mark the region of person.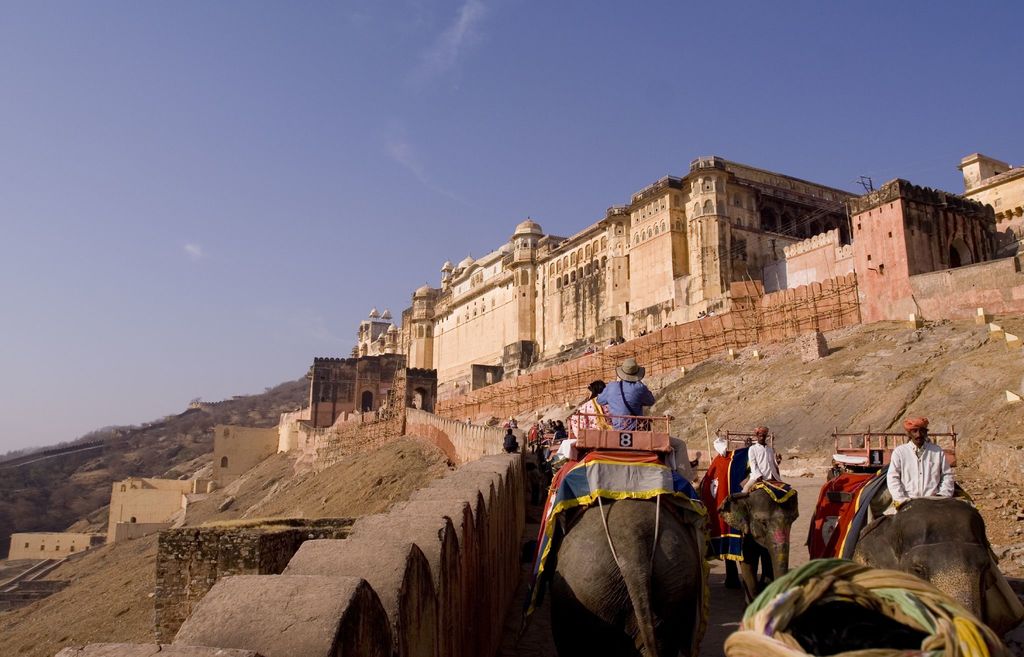
Region: [left=883, top=410, right=953, bottom=514].
